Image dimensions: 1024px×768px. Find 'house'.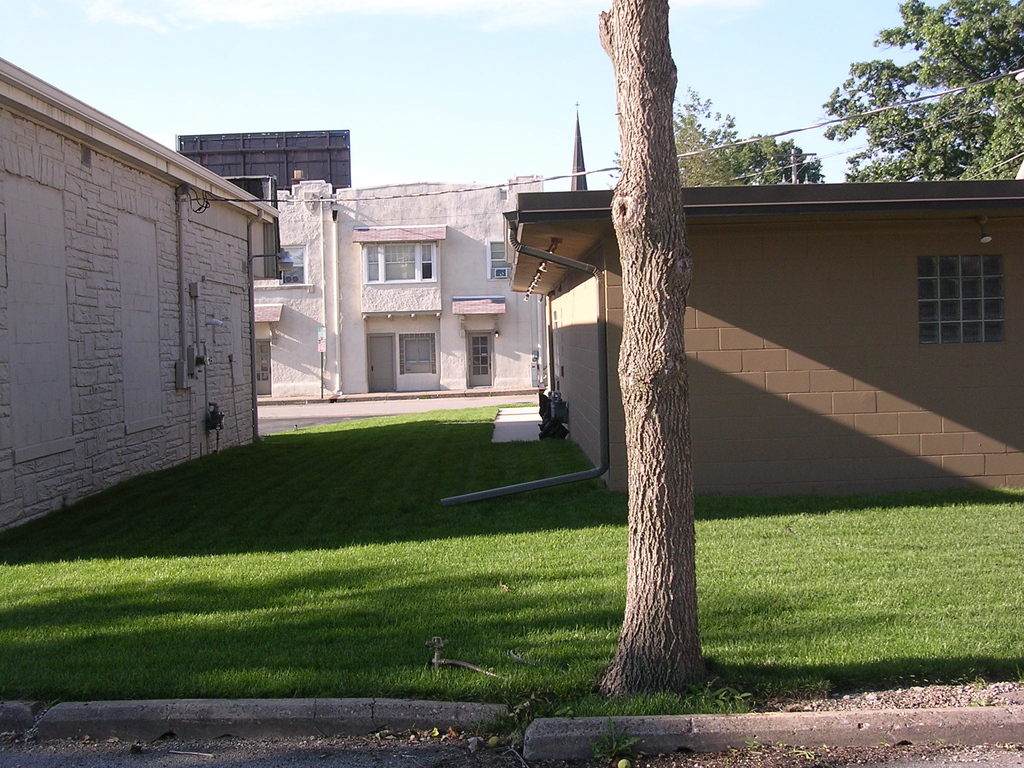
(left=262, top=179, right=551, bottom=412).
